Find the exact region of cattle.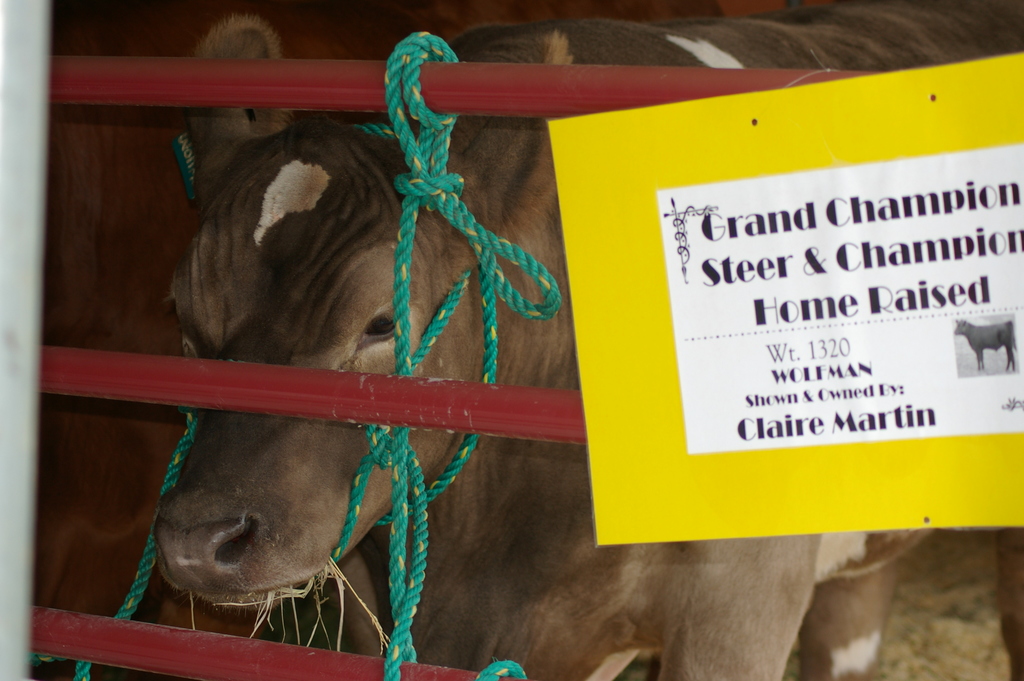
Exact region: box(951, 319, 1018, 369).
